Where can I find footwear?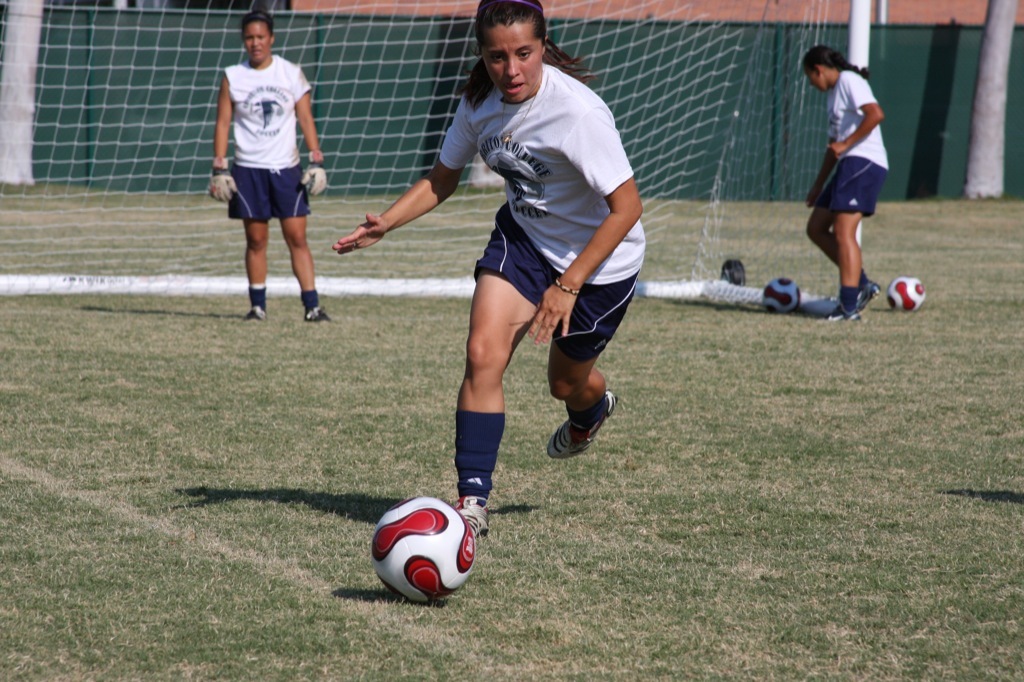
You can find it at <region>450, 490, 489, 554</region>.
